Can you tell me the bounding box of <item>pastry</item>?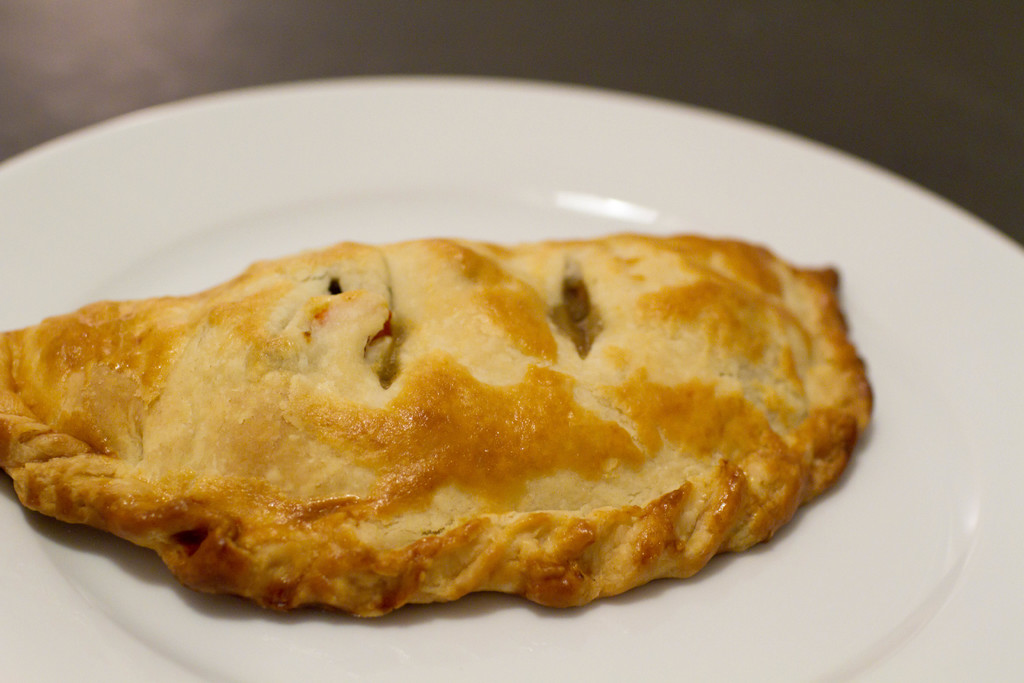
bbox(1, 233, 874, 618).
